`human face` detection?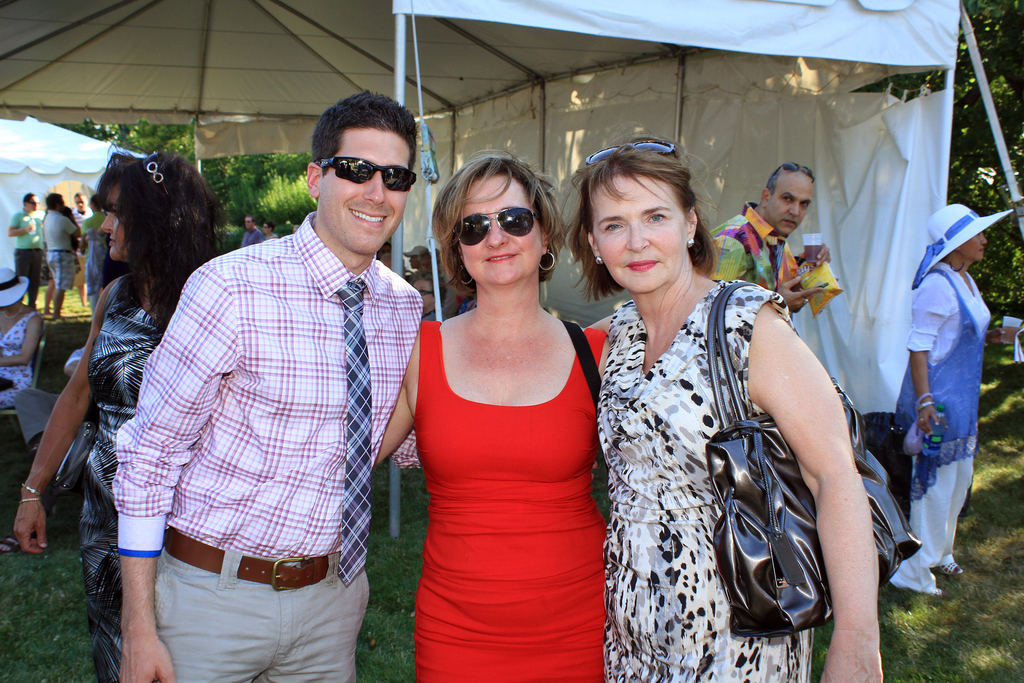
box(458, 175, 544, 288)
